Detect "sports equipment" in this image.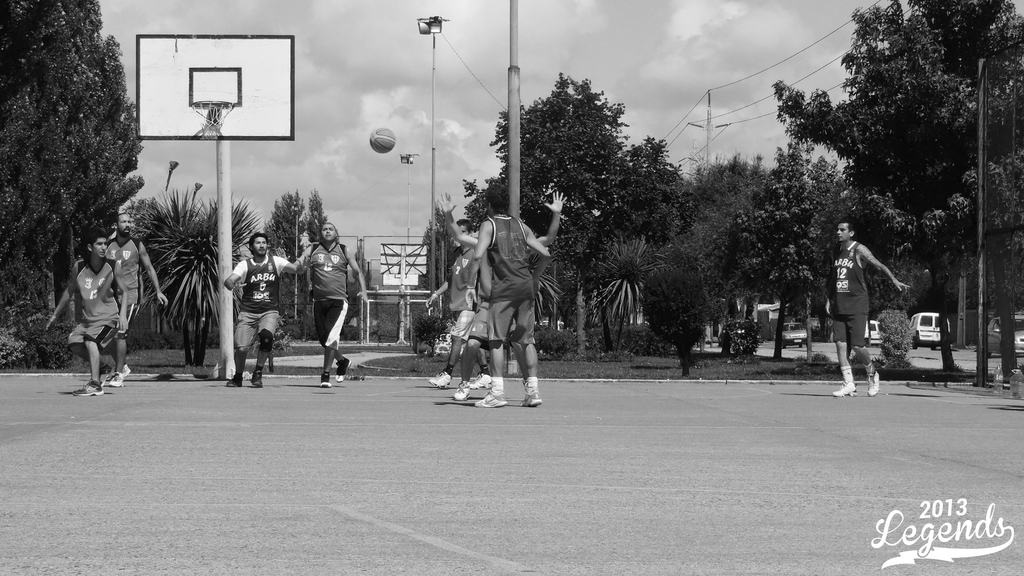
Detection: region(474, 374, 492, 391).
